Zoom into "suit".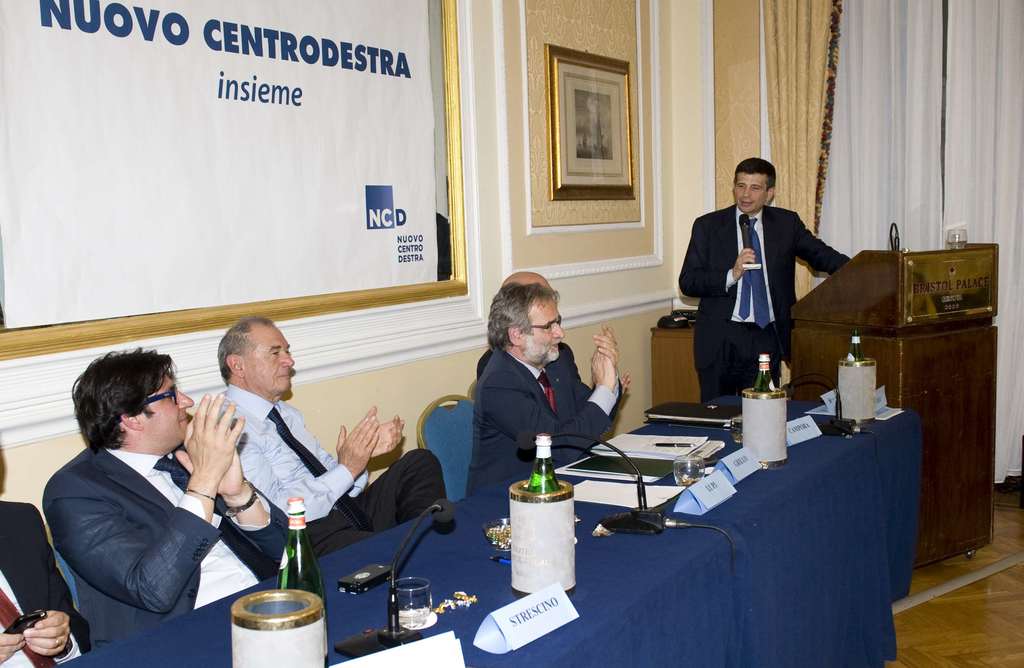
Zoom target: (0, 491, 90, 667).
